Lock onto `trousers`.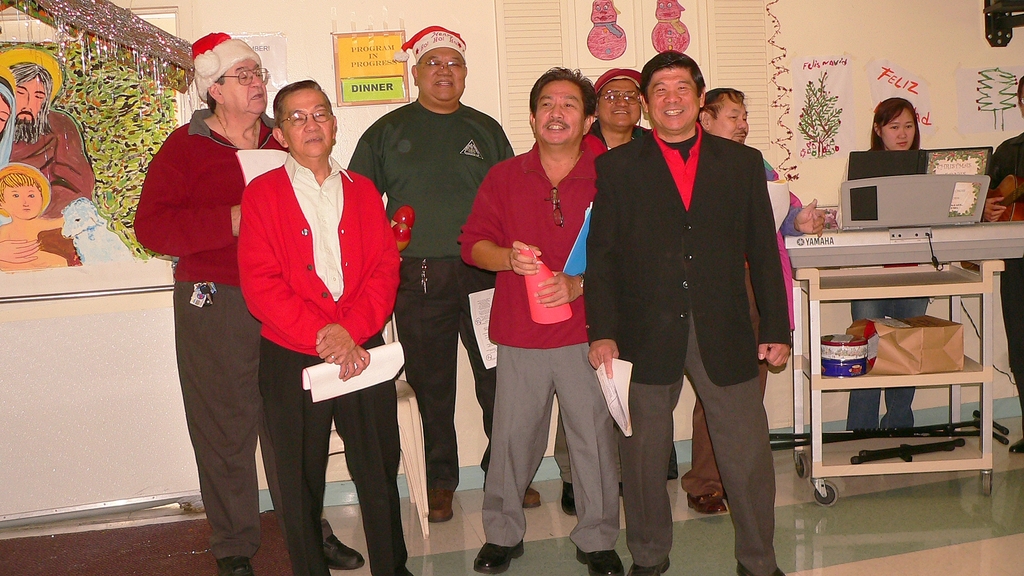
Locked: bbox=(618, 324, 783, 575).
